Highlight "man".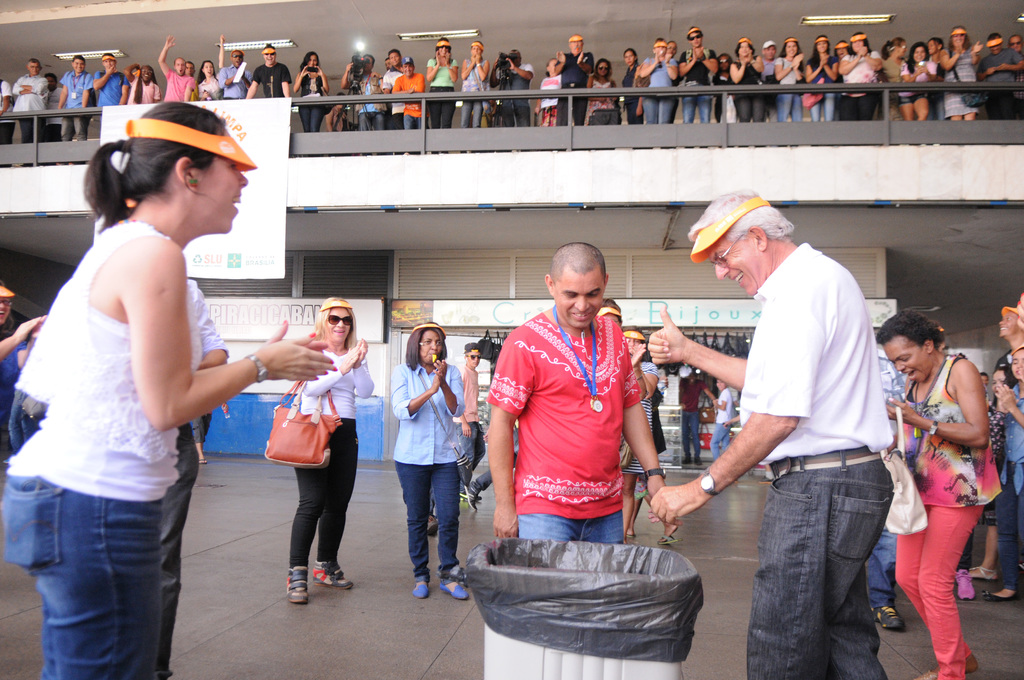
Highlighted region: 385:49:406:126.
